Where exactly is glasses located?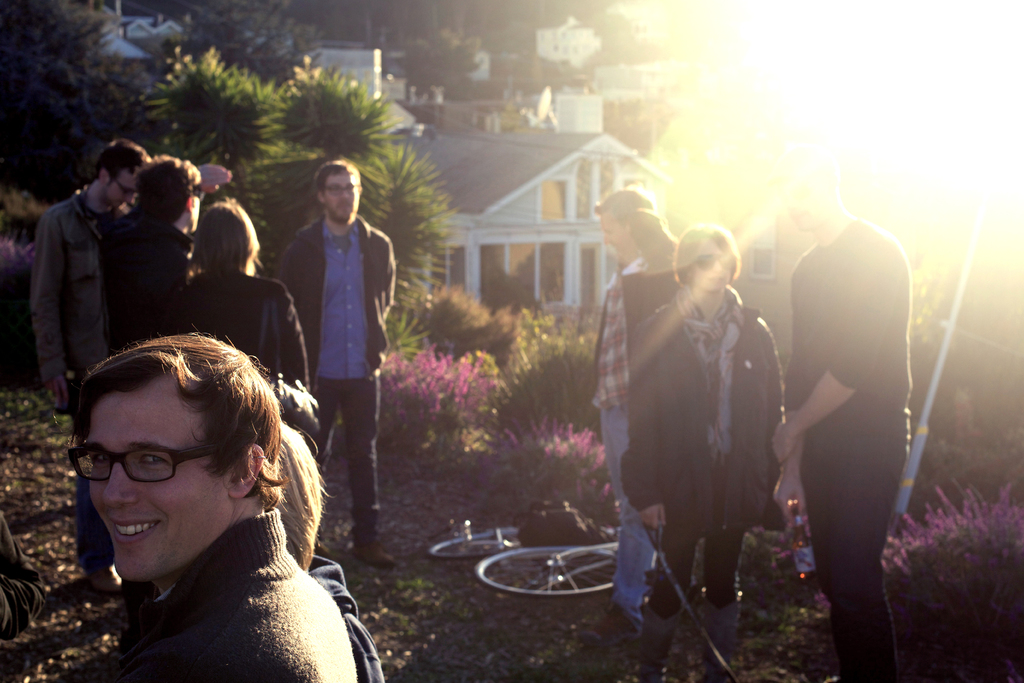
Its bounding box is [317,181,362,197].
